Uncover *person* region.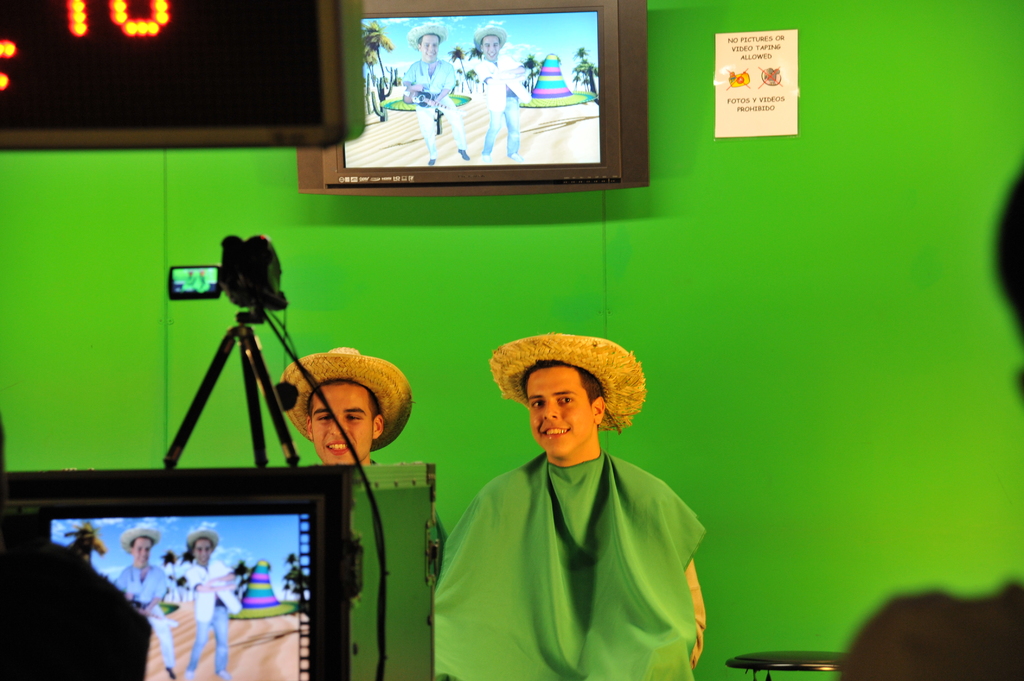
Uncovered: rect(399, 33, 470, 166).
